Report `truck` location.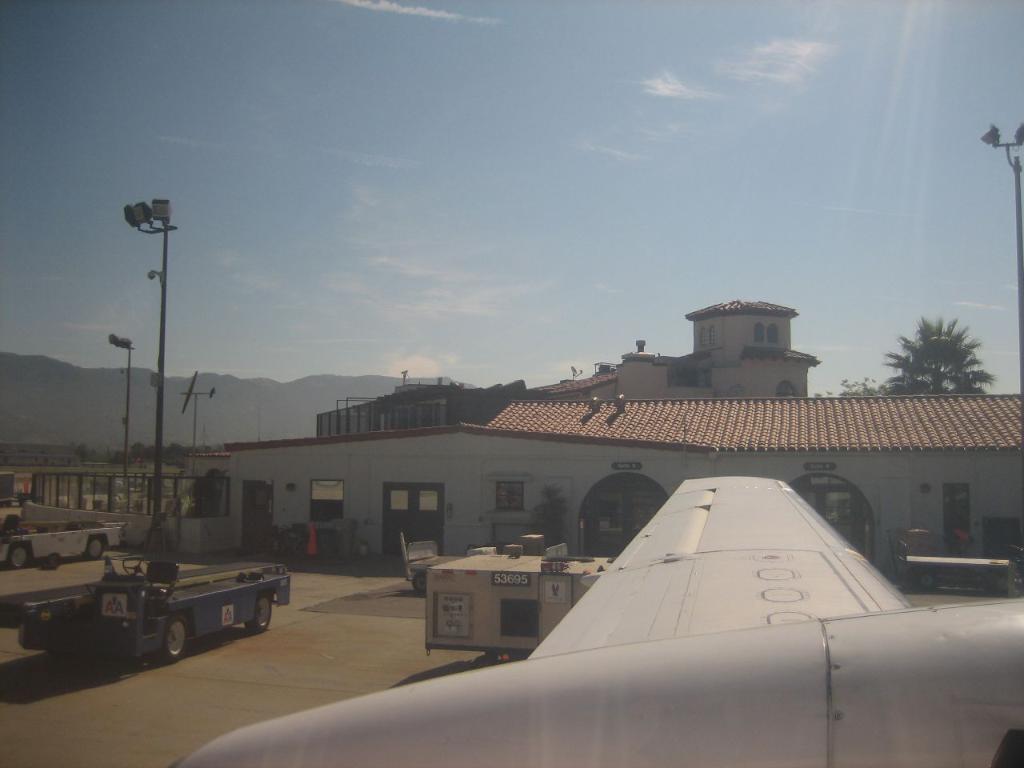
Report: [885, 527, 1023, 595].
